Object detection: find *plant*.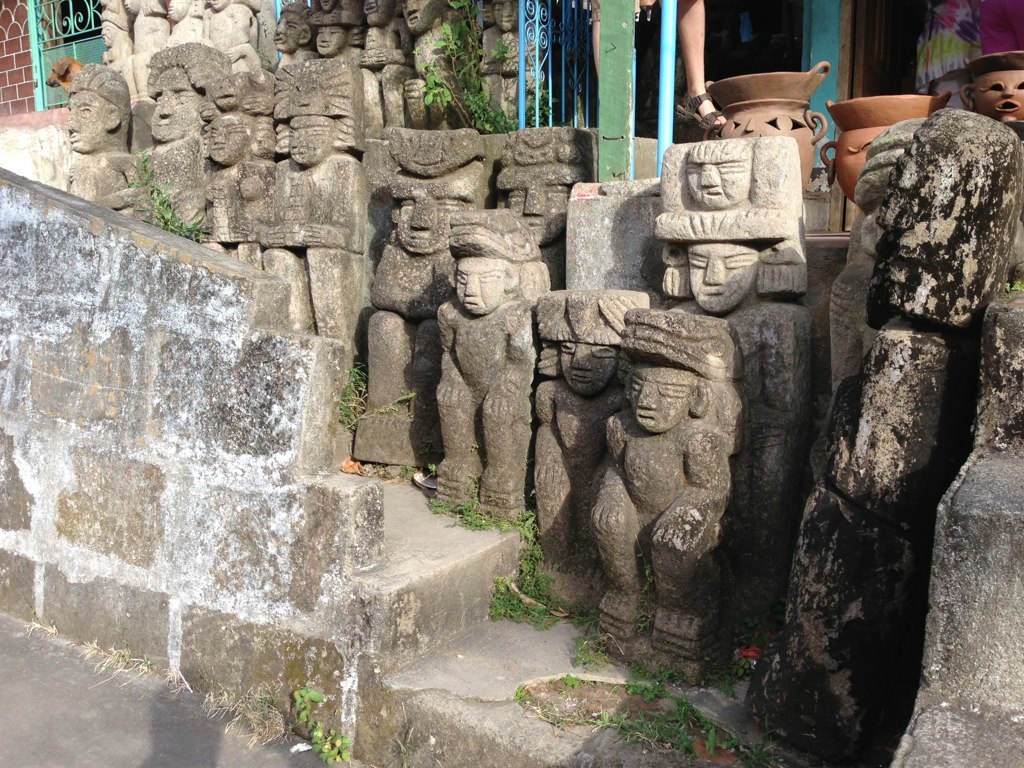
(x1=282, y1=676, x2=355, y2=767).
